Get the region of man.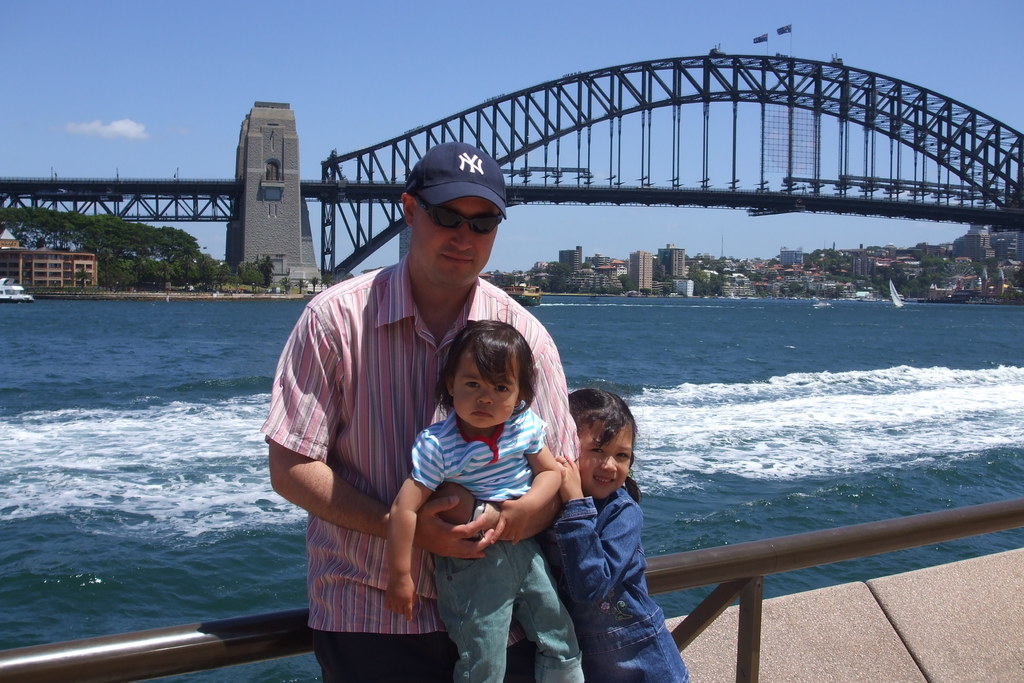
271, 130, 531, 677.
